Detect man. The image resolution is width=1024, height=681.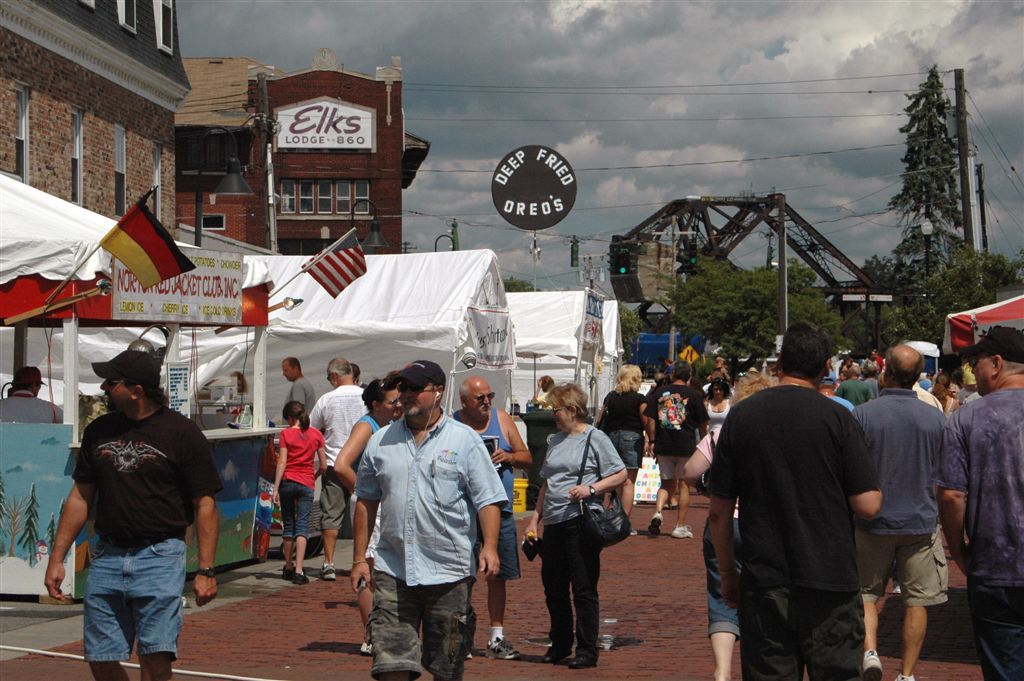
347,359,507,678.
